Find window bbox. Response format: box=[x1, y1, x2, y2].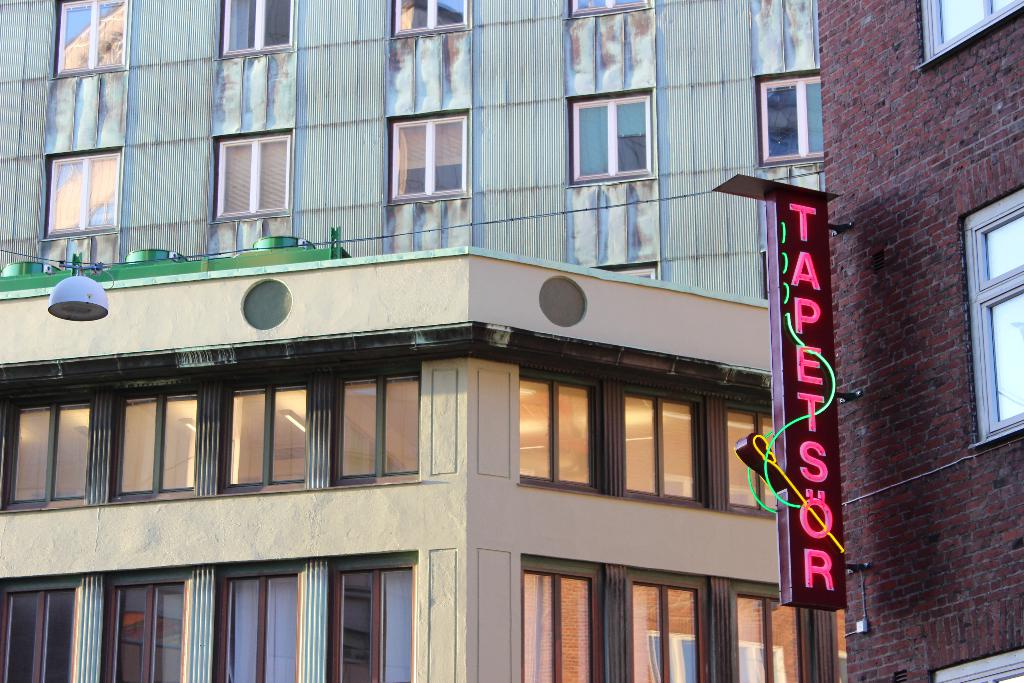
box=[217, 574, 298, 680].
